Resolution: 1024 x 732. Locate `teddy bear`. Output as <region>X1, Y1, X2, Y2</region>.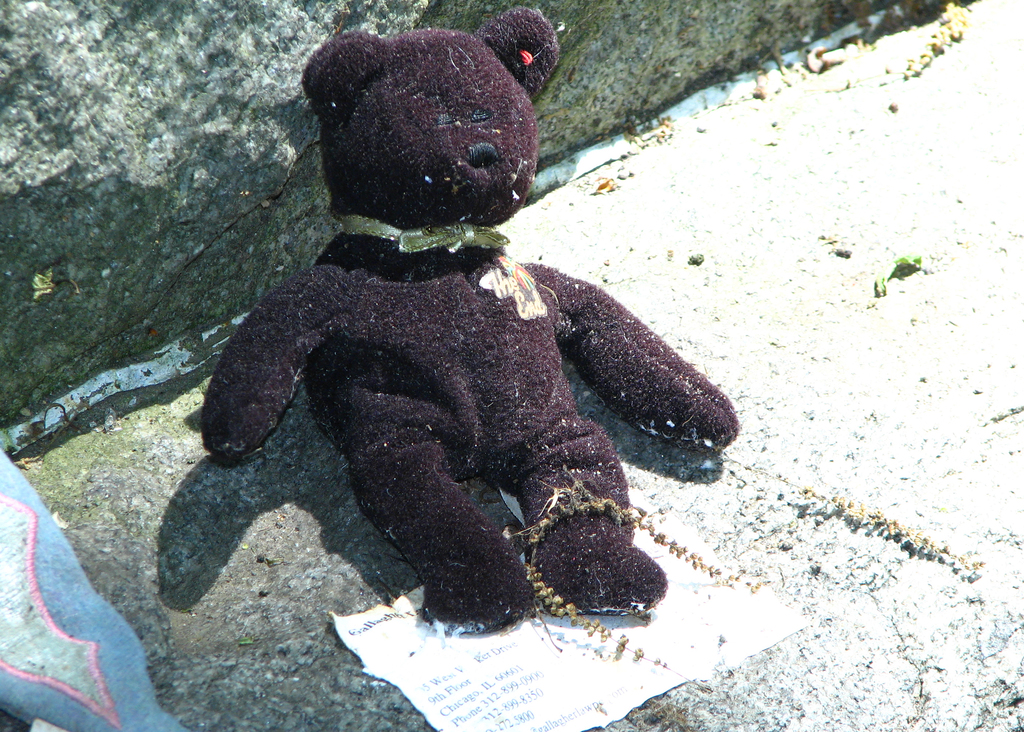
<region>194, 0, 736, 621</region>.
